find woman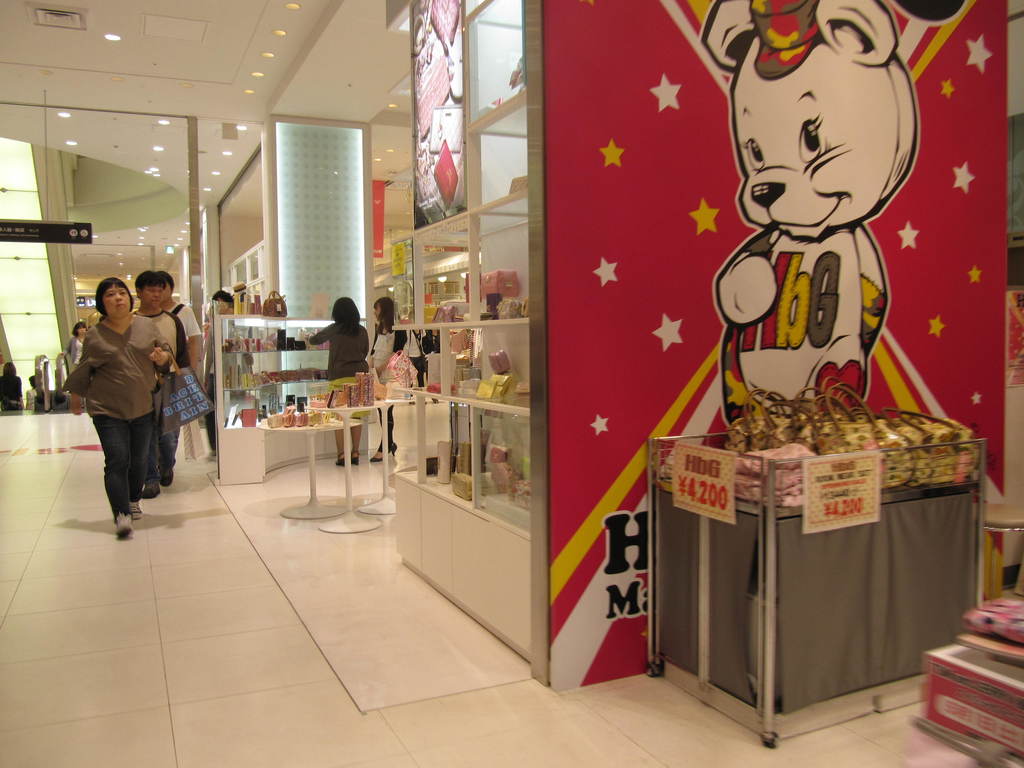
0, 359, 19, 410
